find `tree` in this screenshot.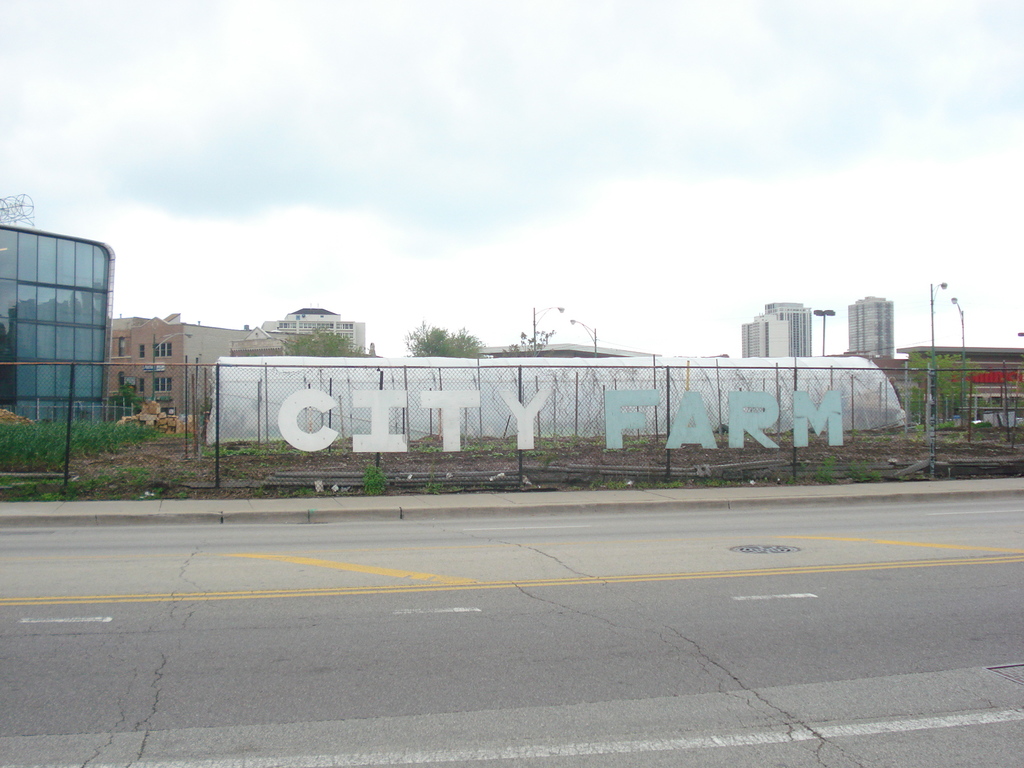
The bounding box for `tree` is <box>415,328,486,358</box>.
